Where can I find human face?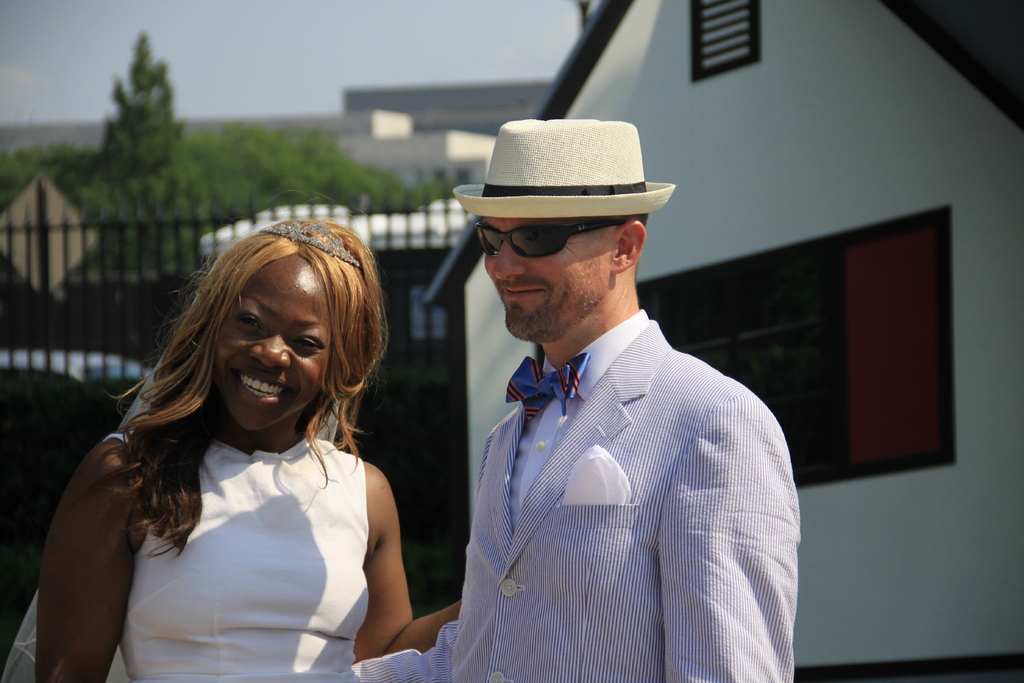
You can find it at bbox=(214, 256, 327, 434).
